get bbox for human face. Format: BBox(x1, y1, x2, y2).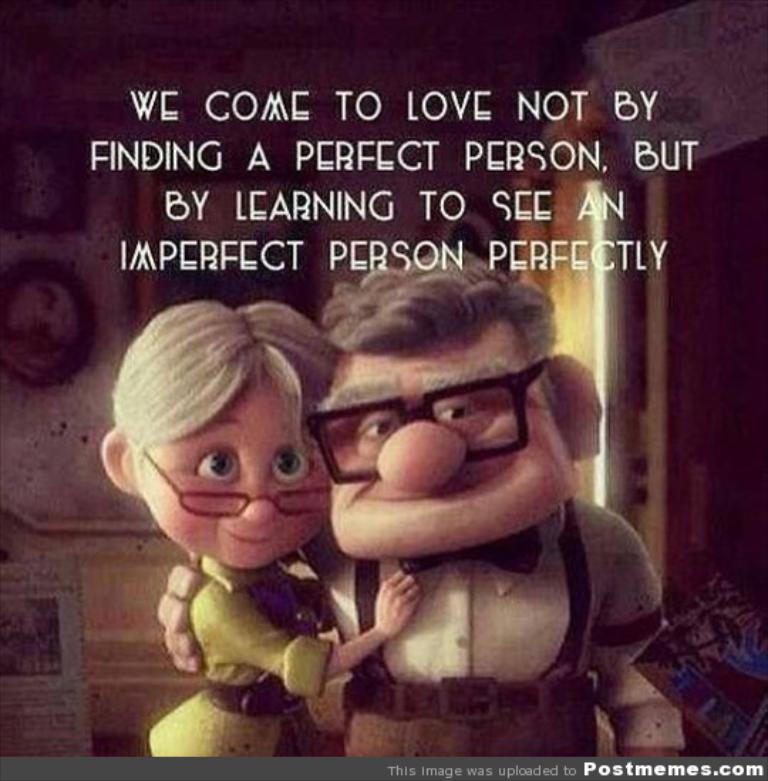
BBox(129, 374, 336, 570).
